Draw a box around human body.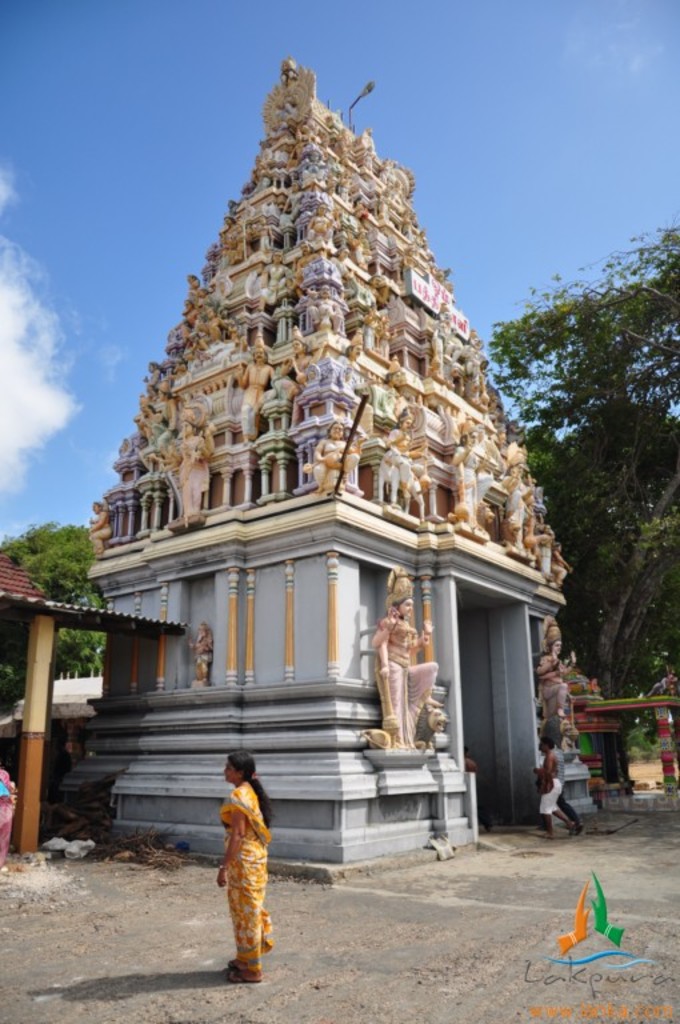
select_region(376, 323, 393, 359).
